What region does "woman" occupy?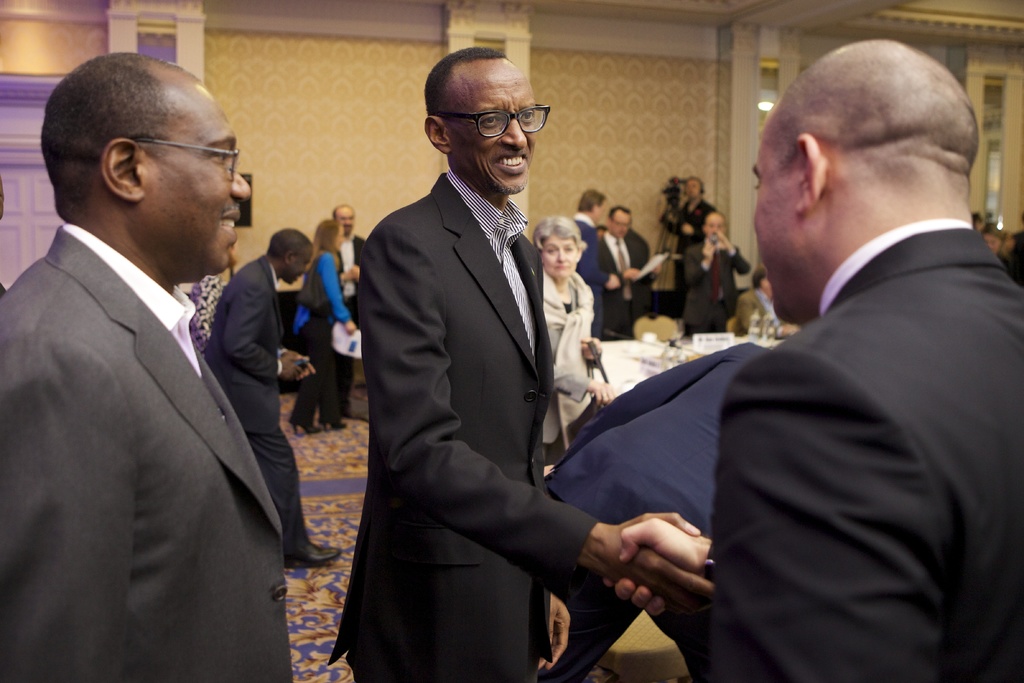
(283, 215, 356, 436).
